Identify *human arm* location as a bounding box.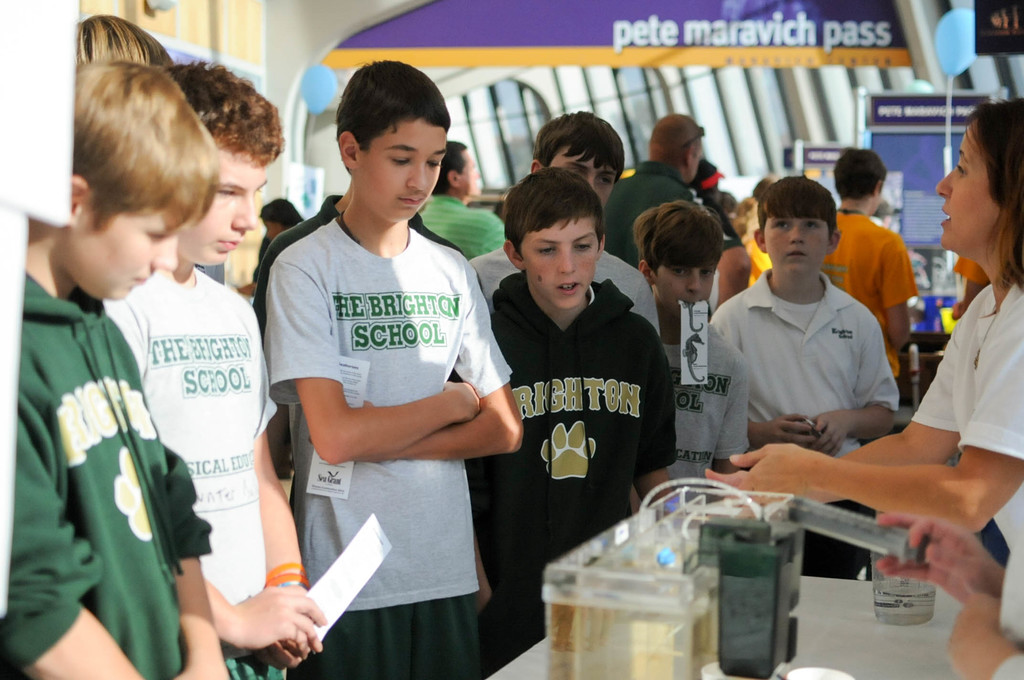
BBox(197, 555, 323, 659).
